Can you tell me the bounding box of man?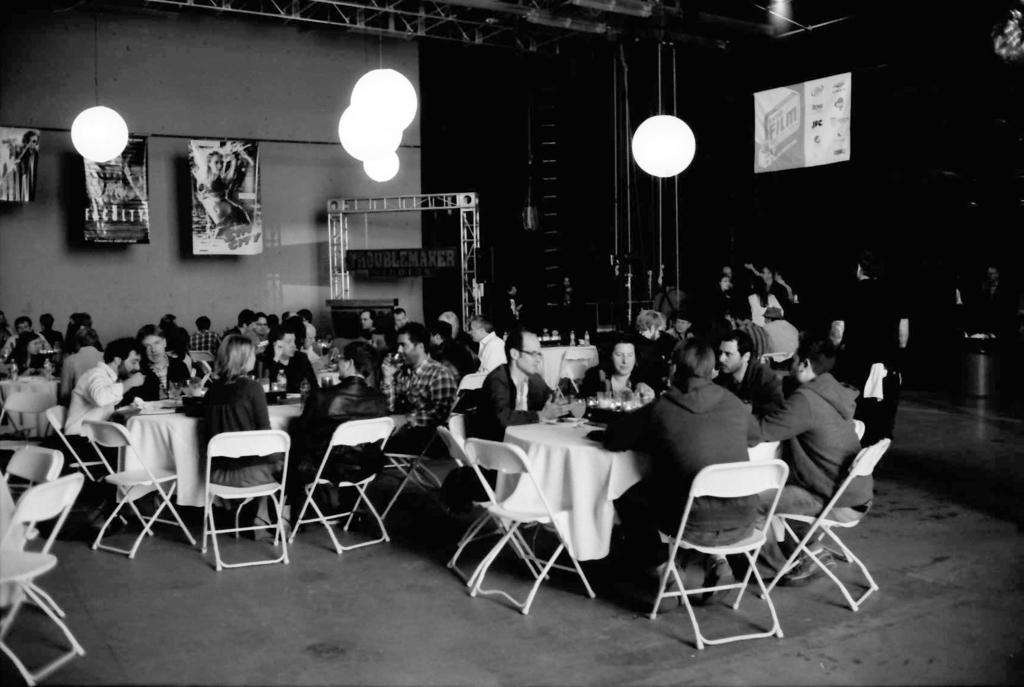
<box>189,317,220,356</box>.
